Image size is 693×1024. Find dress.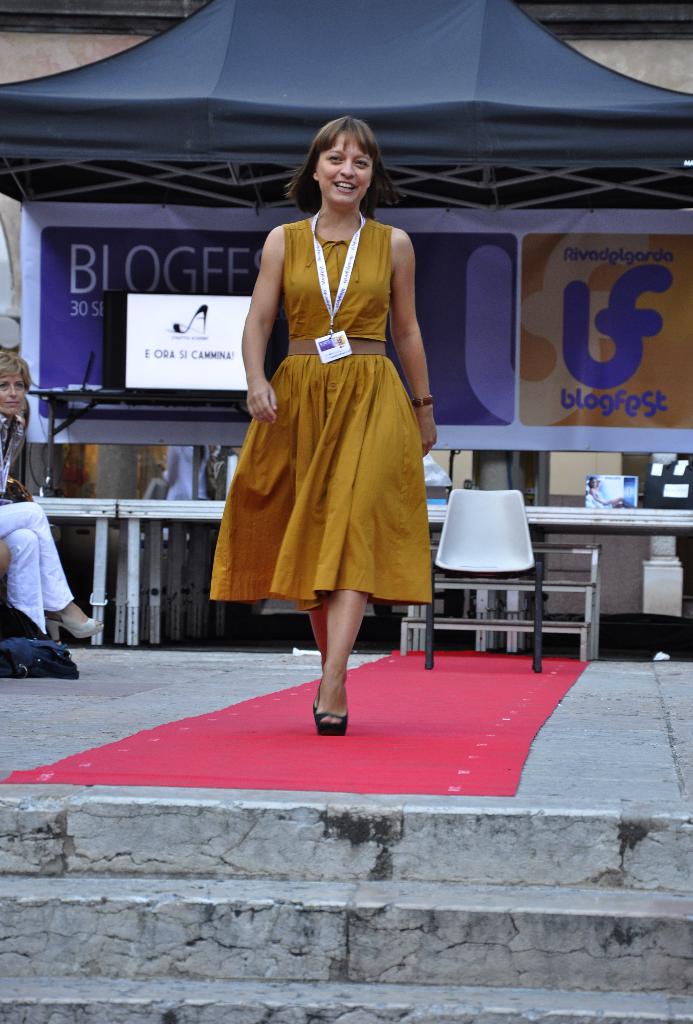
211/218/433/611.
